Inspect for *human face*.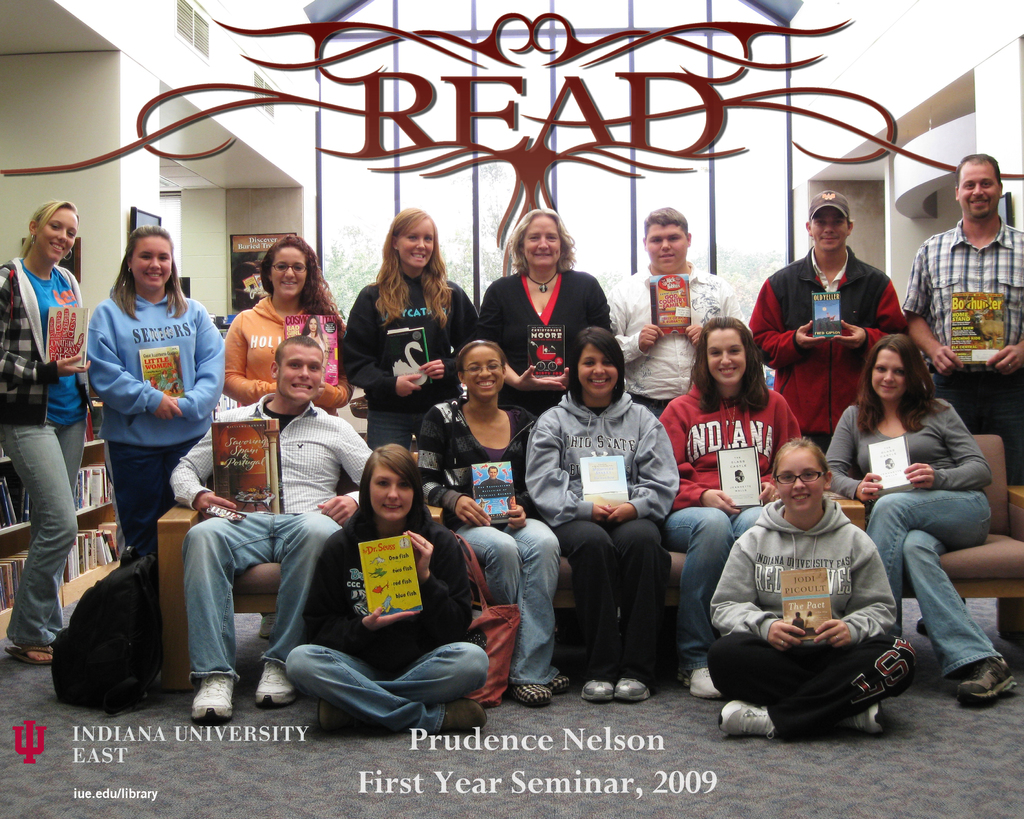
Inspection: [left=276, top=346, right=323, bottom=402].
